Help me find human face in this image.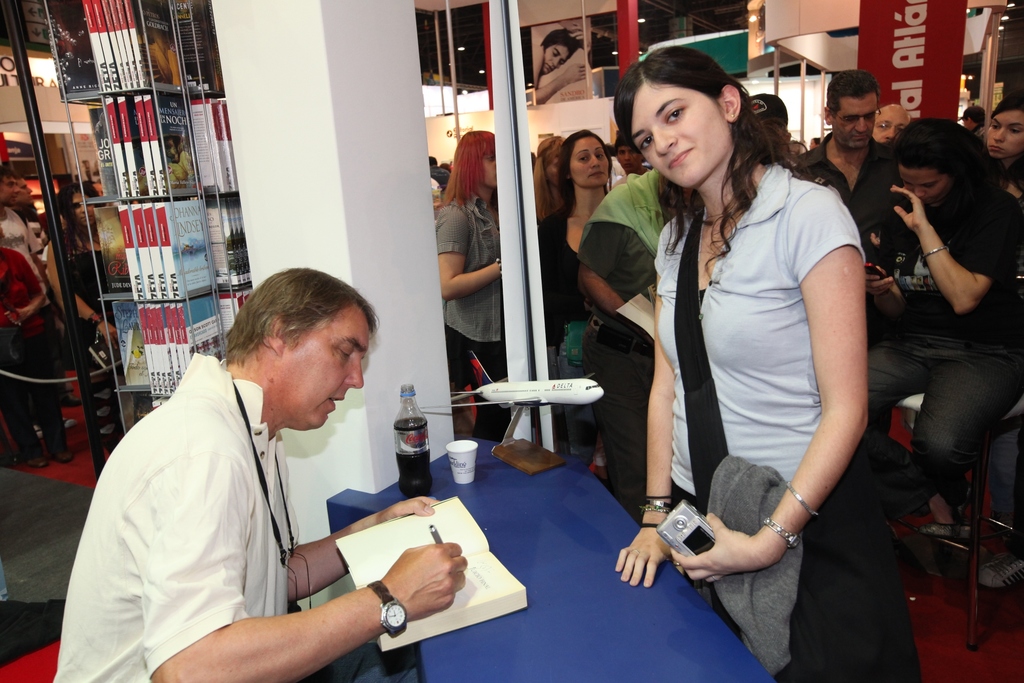
Found it: box(0, 172, 17, 202).
